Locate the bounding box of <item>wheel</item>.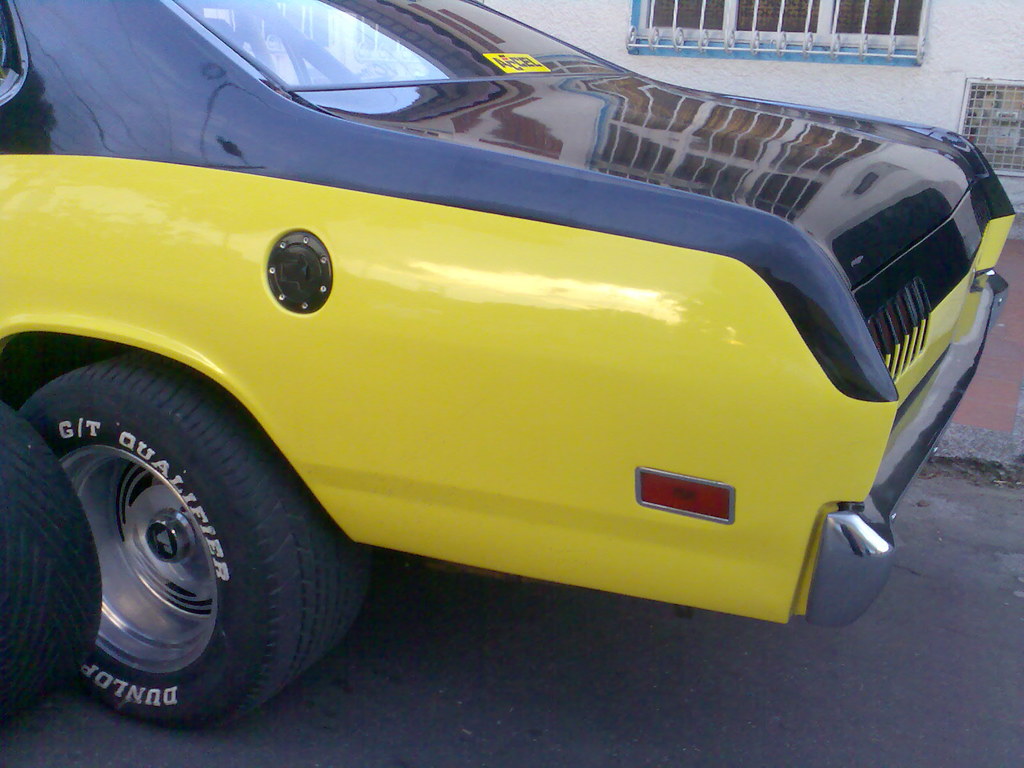
Bounding box: (51, 358, 355, 720).
